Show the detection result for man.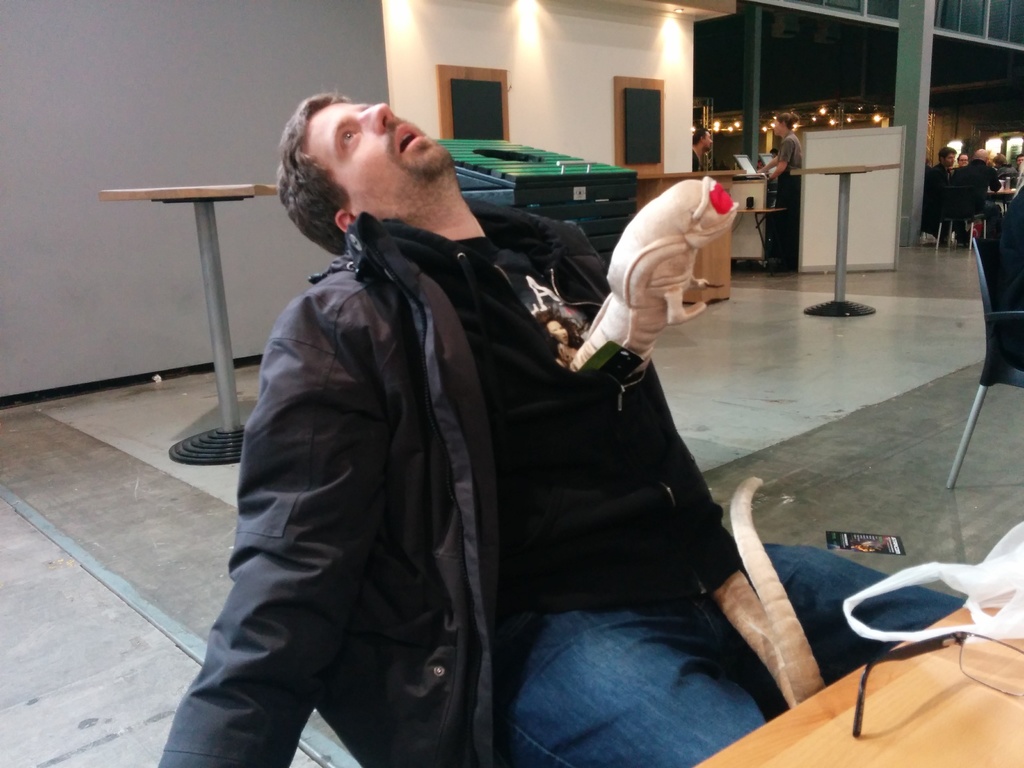
bbox=(152, 82, 853, 764).
